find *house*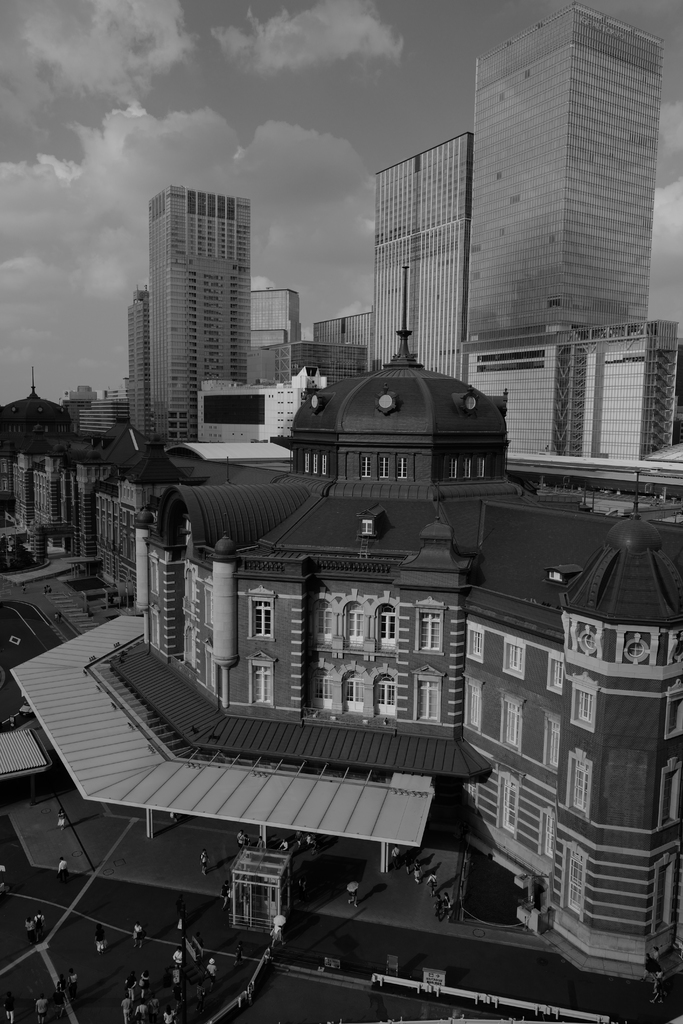
BBox(74, 400, 136, 440)
